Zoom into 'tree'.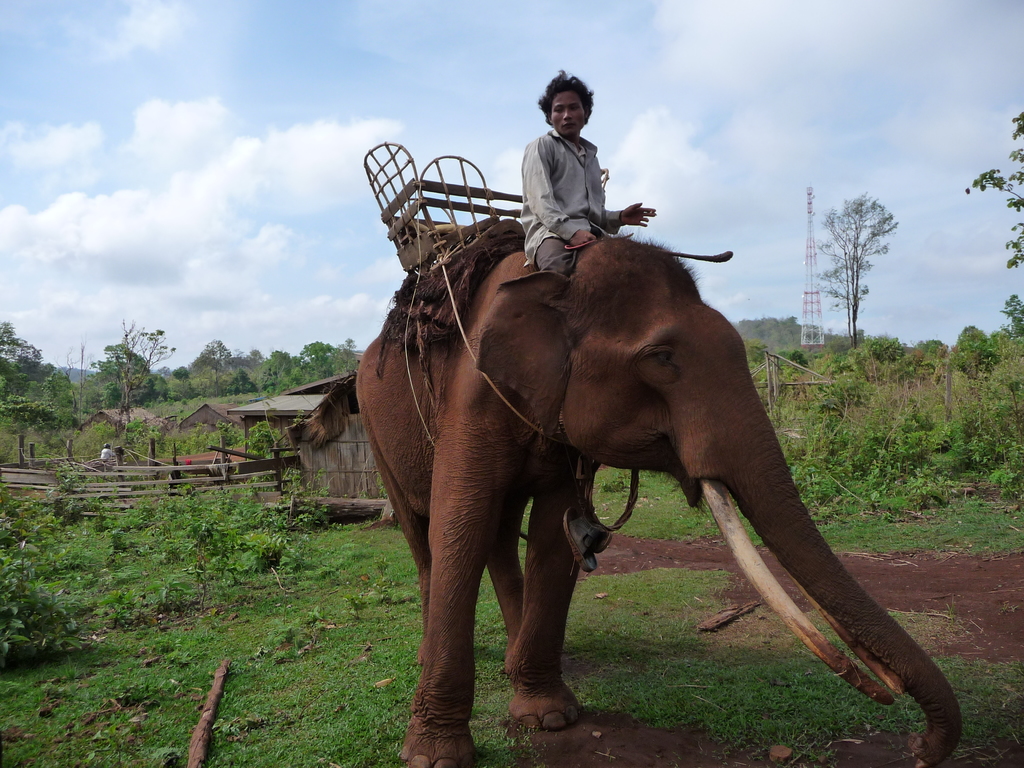
Zoom target: bbox=(961, 108, 1023, 267).
